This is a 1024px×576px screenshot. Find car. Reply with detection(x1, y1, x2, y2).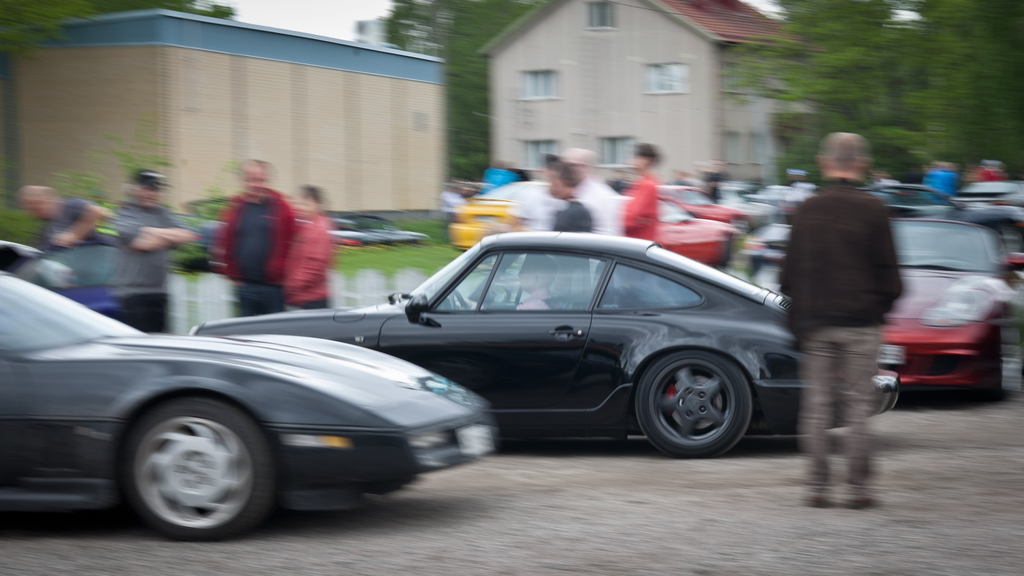
detection(444, 177, 542, 244).
